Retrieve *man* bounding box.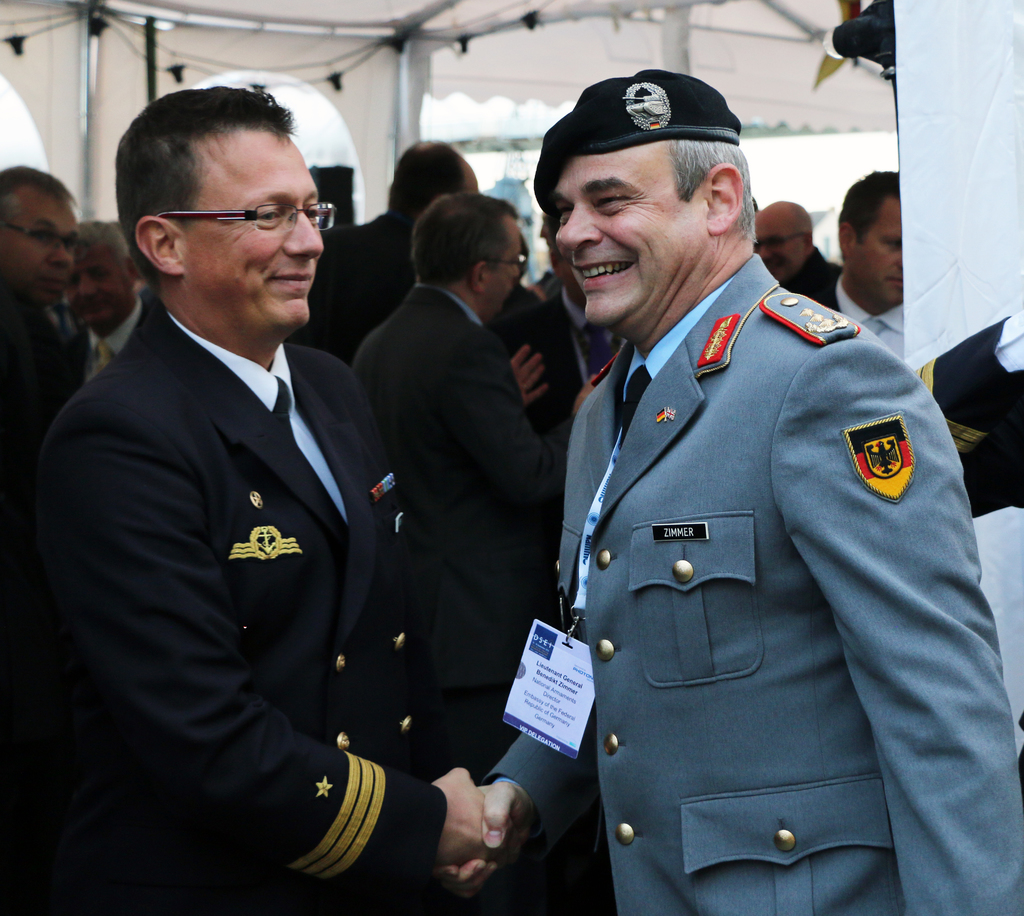
Bounding box: x1=492 y1=234 x2=590 y2=430.
